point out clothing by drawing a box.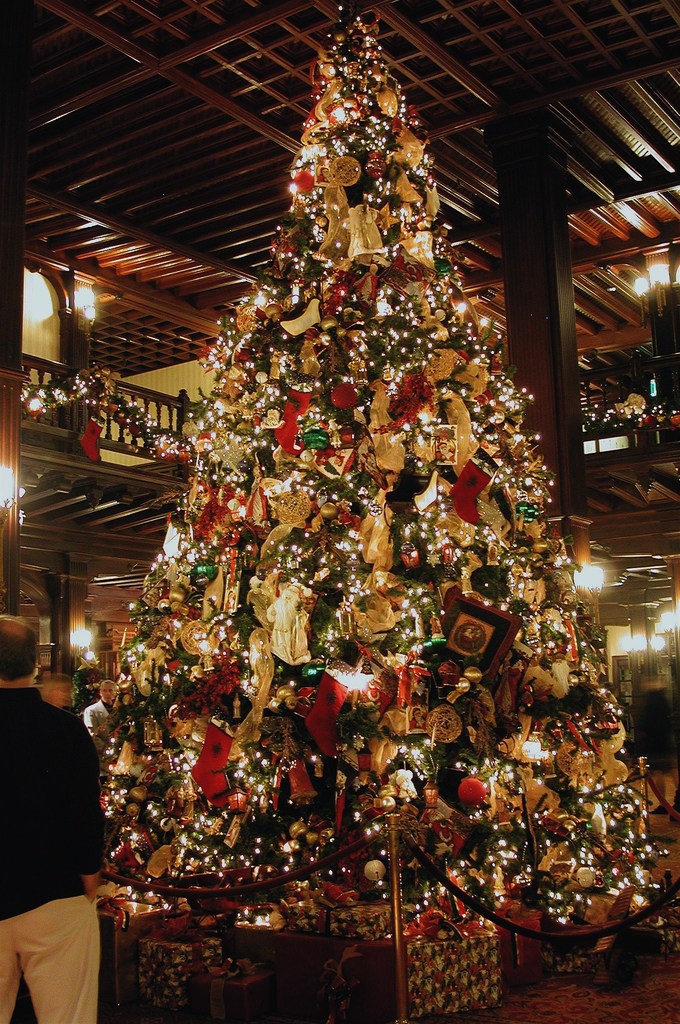
rect(0, 677, 111, 1008).
